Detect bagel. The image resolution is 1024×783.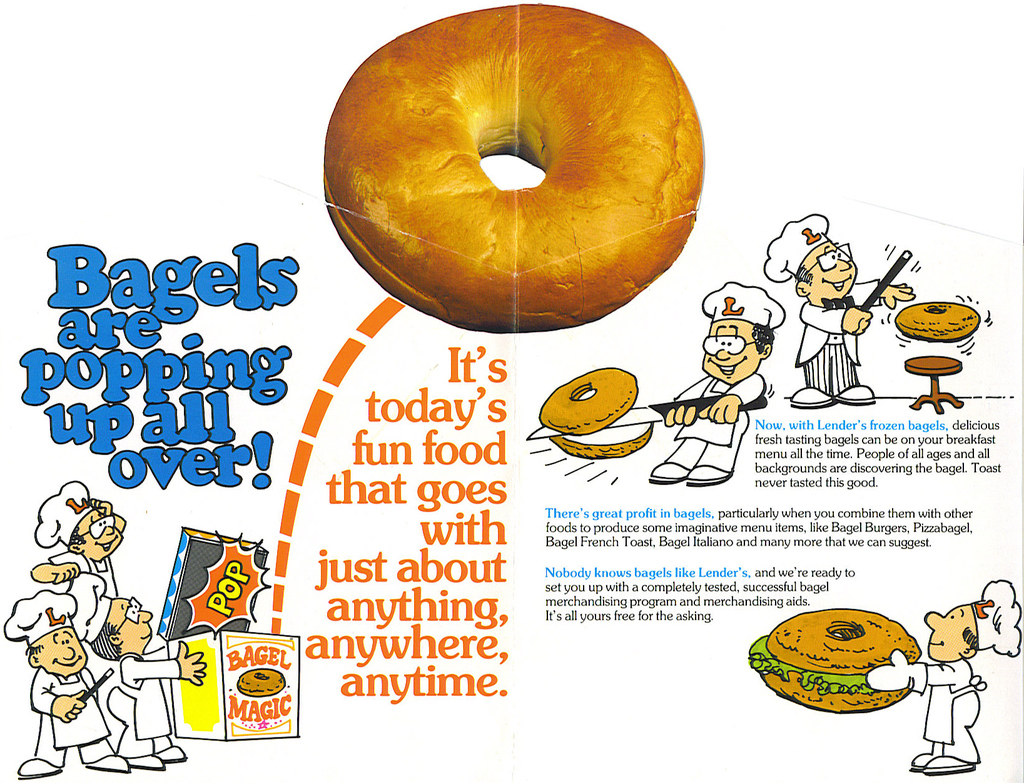
896 300 979 342.
